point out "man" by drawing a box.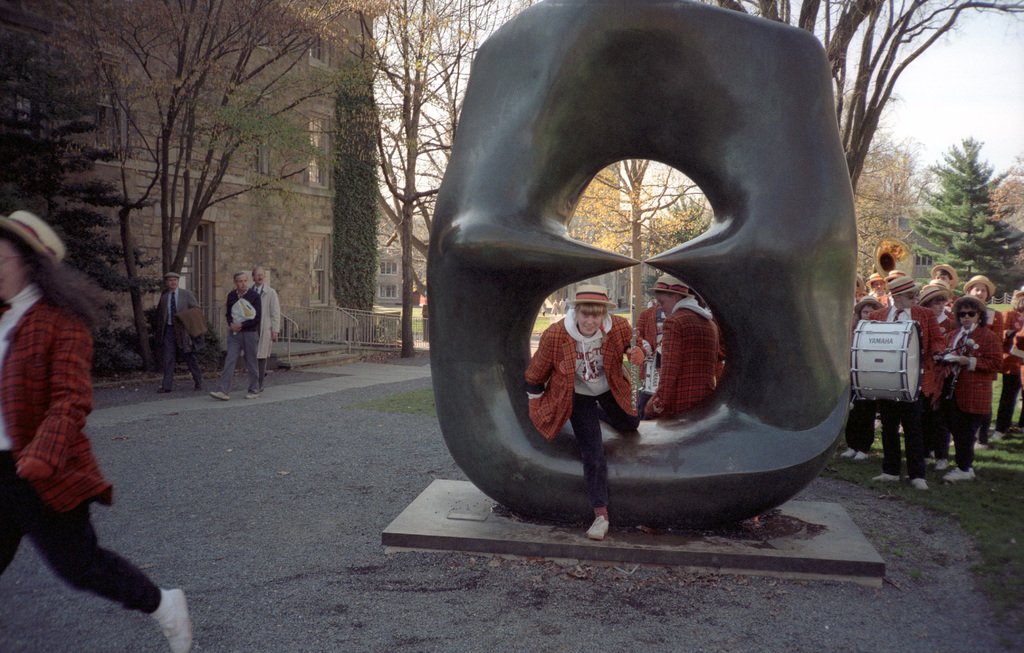
(248, 267, 283, 389).
